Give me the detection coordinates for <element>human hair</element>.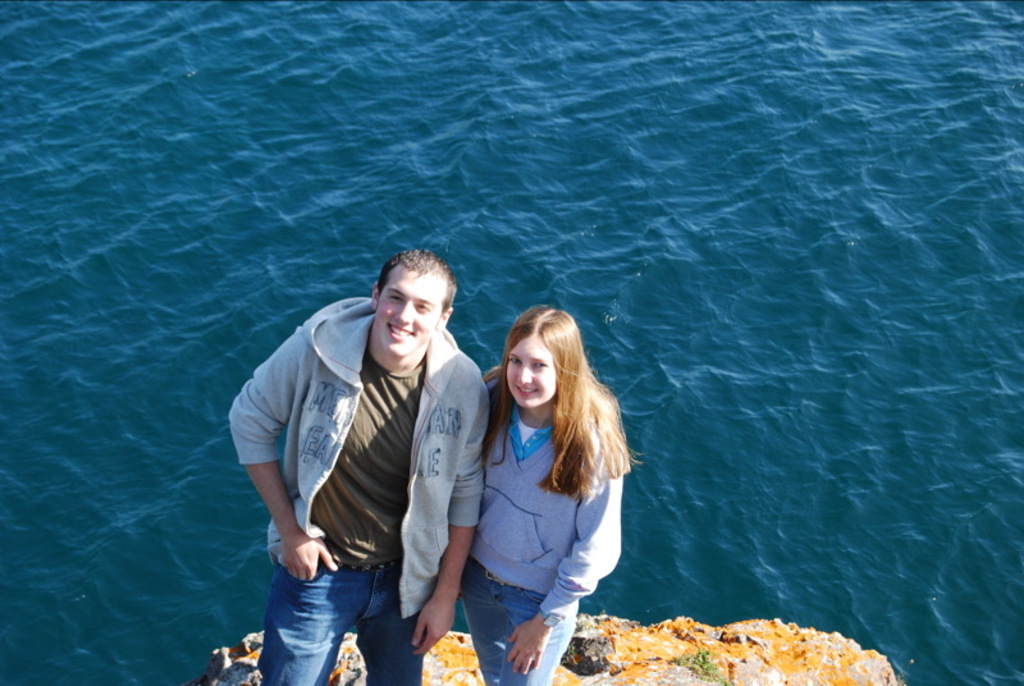
<box>375,252,457,328</box>.
